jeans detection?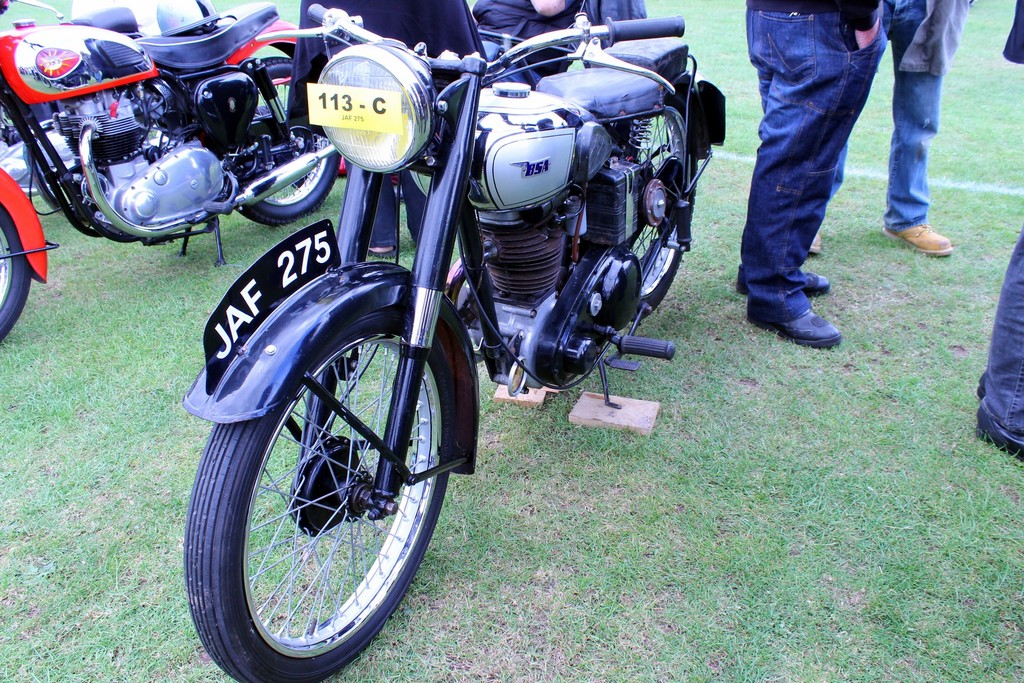
bbox(739, 0, 914, 342)
